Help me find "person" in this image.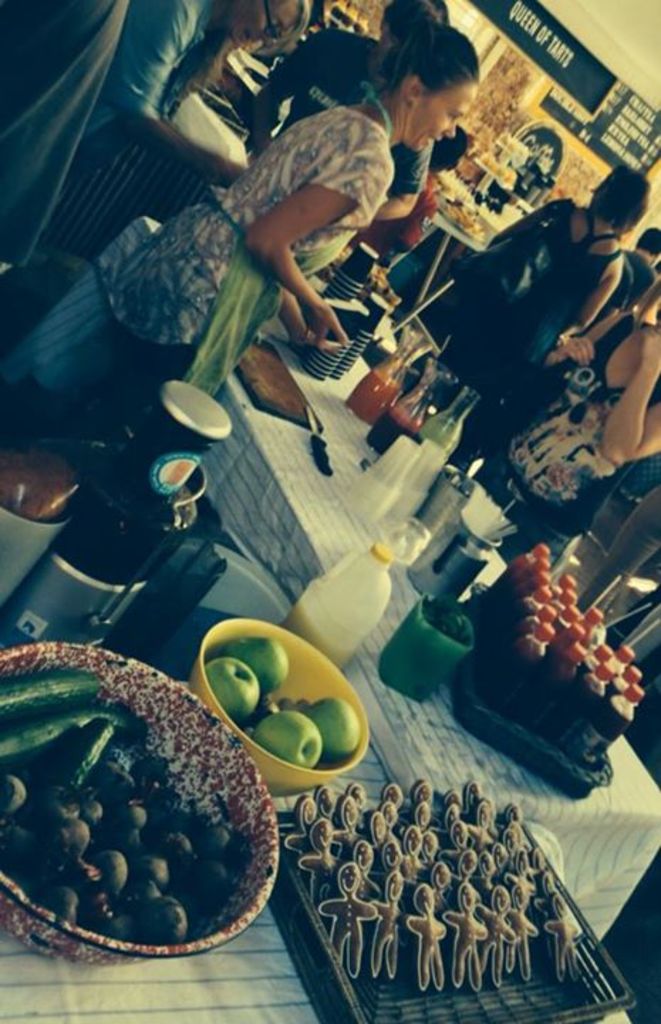
Found it: select_region(249, 0, 458, 294).
